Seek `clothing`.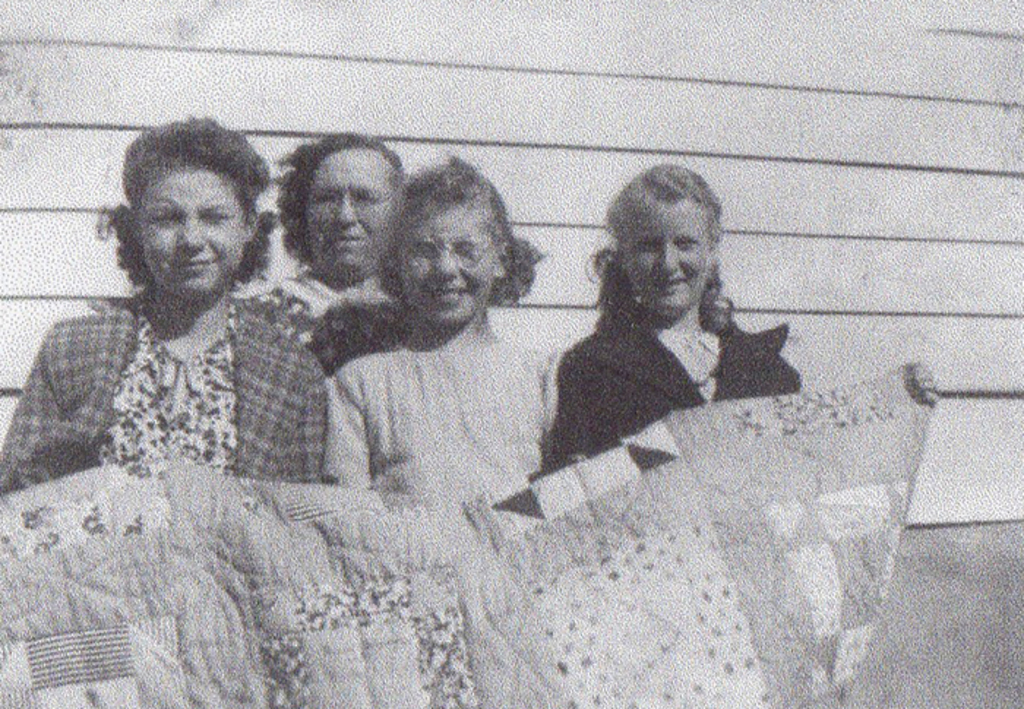
240 265 408 371.
